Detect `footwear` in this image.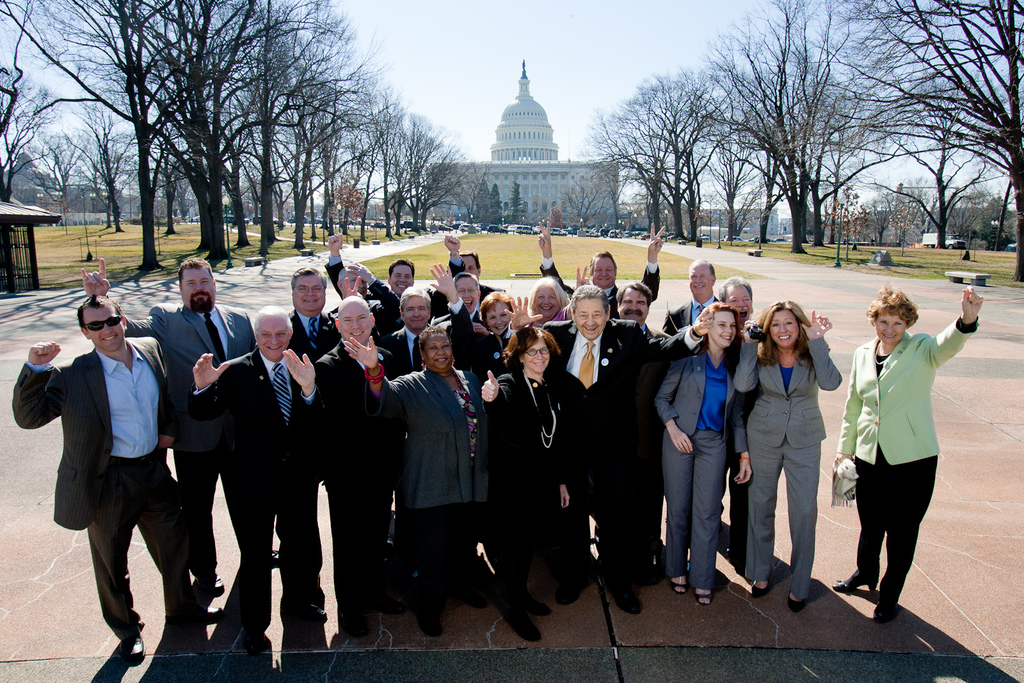
Detection: <region>164, 621, 214, 650</region>.
